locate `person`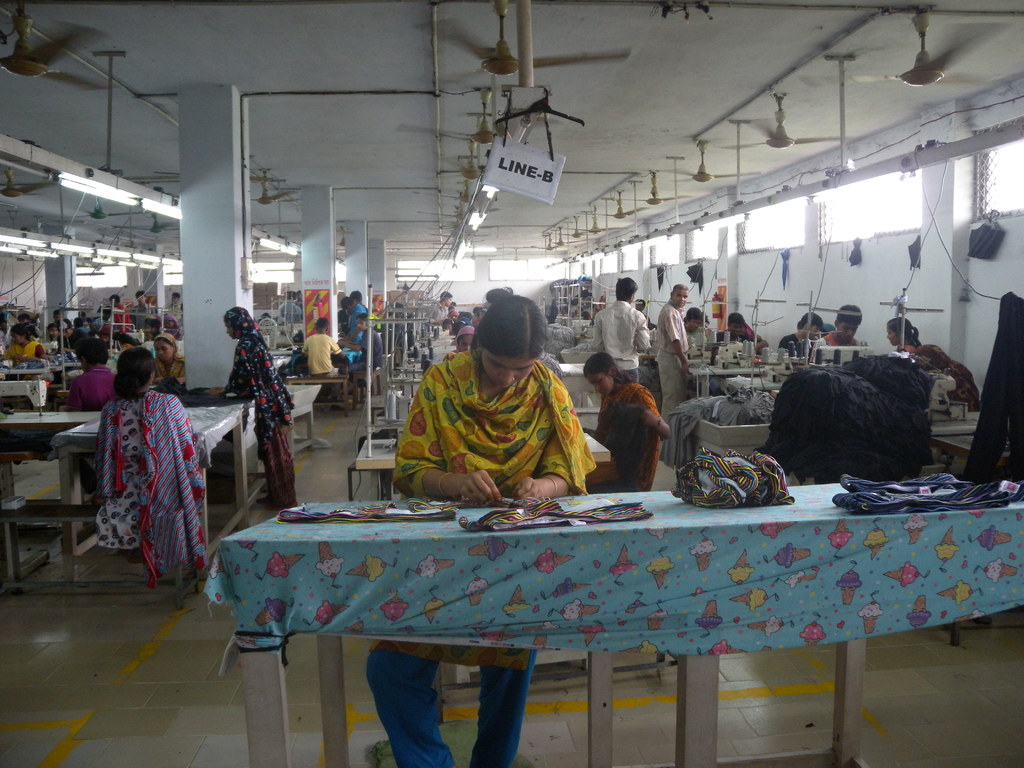
BBox(879, 311, 923, 352)
